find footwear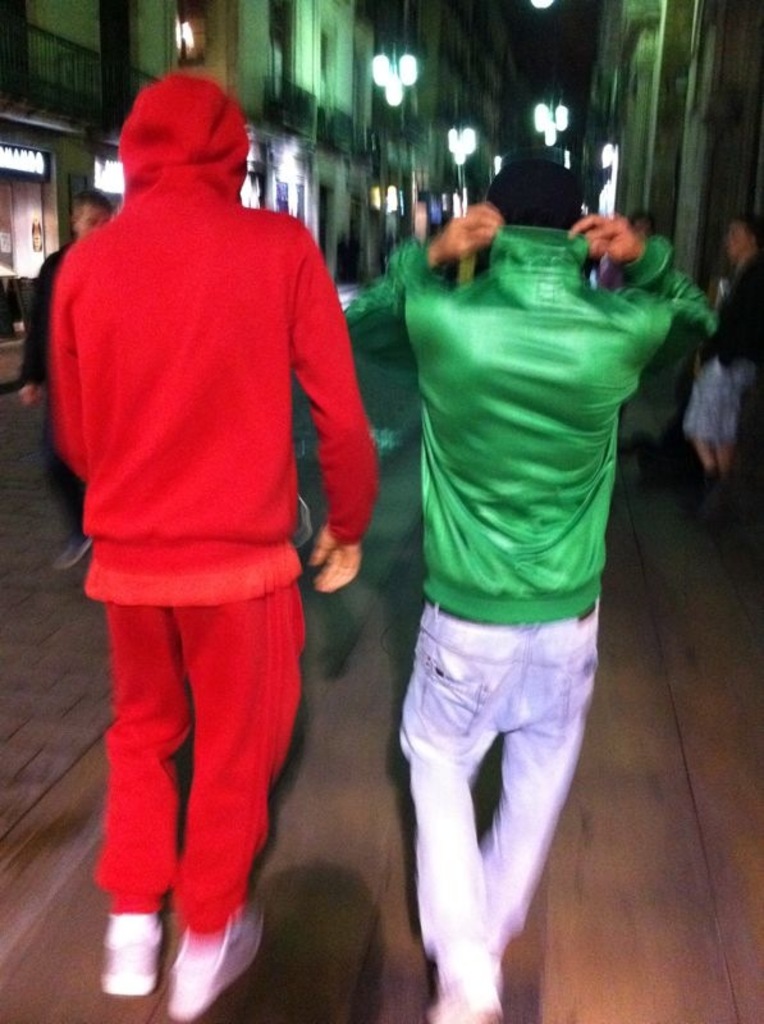
<region>83, 916, 160, 1006</region>
